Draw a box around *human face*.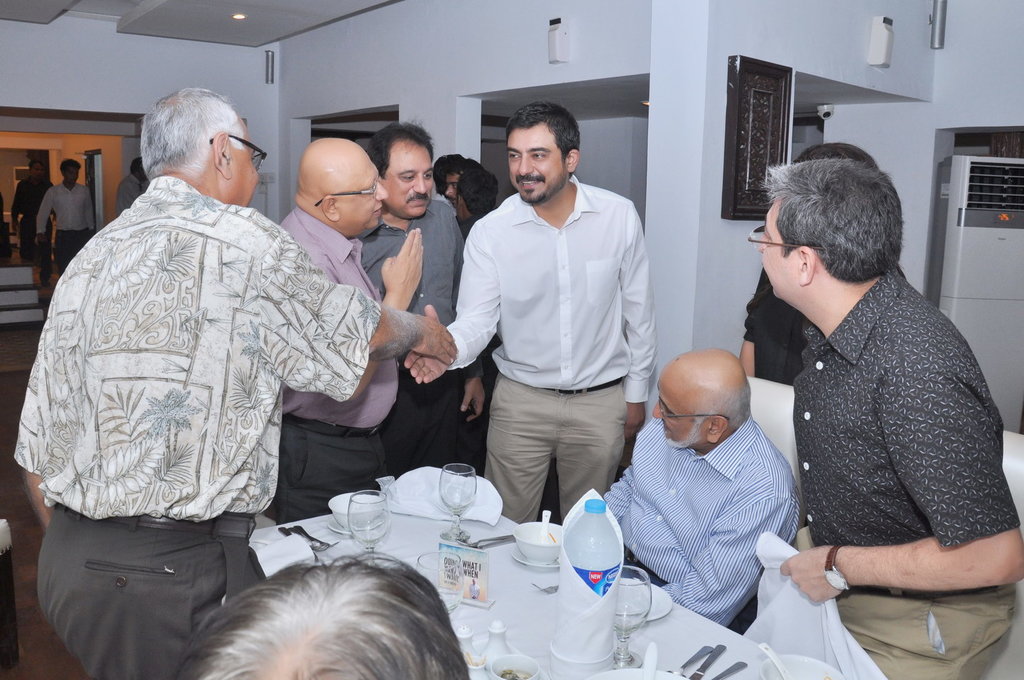
bbox=(384, 143, 432, 217).
